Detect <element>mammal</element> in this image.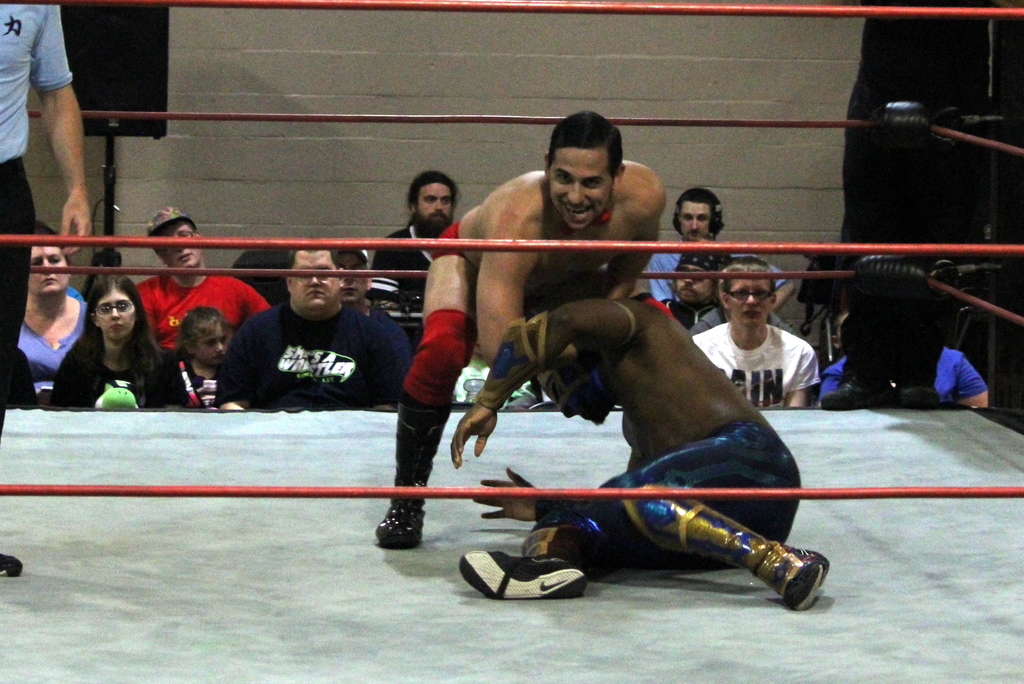
Detection: left=164, top=302, right=229, bottom=407.
